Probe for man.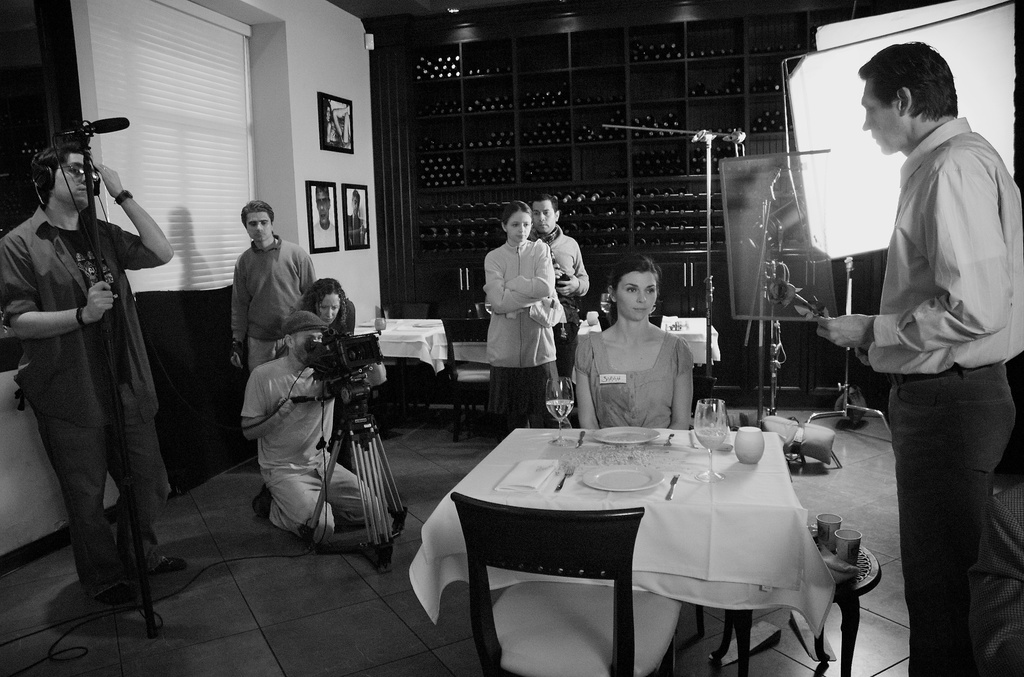
Probe result: pyautogui.locateOnScreen(823, 42, 1007, 657).
